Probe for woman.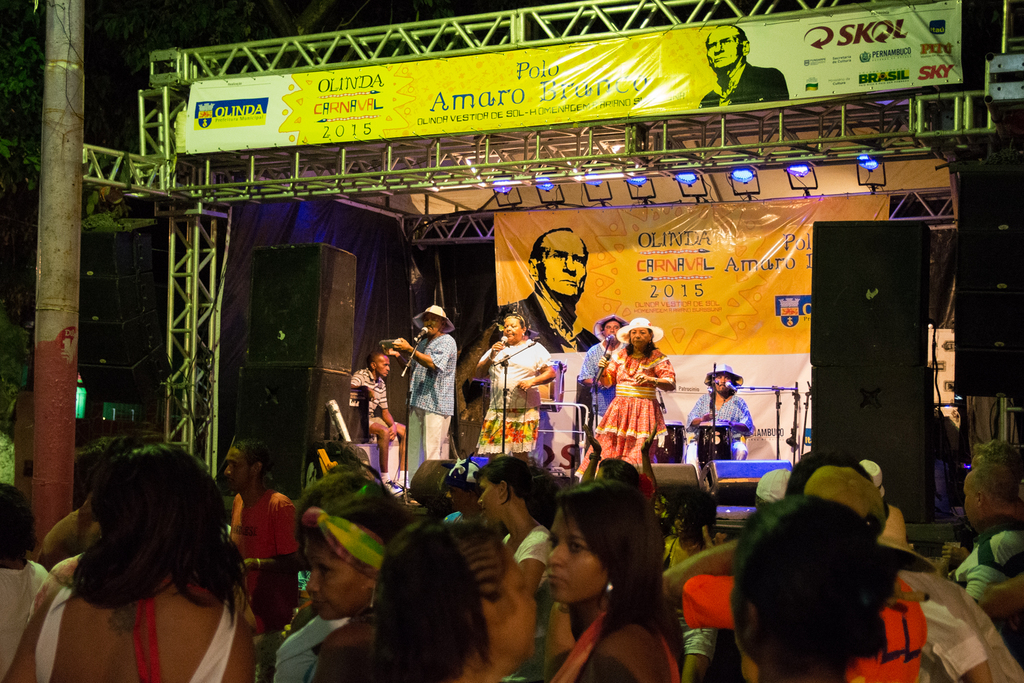
Probe result: box=[305, 484, 413, 682].
